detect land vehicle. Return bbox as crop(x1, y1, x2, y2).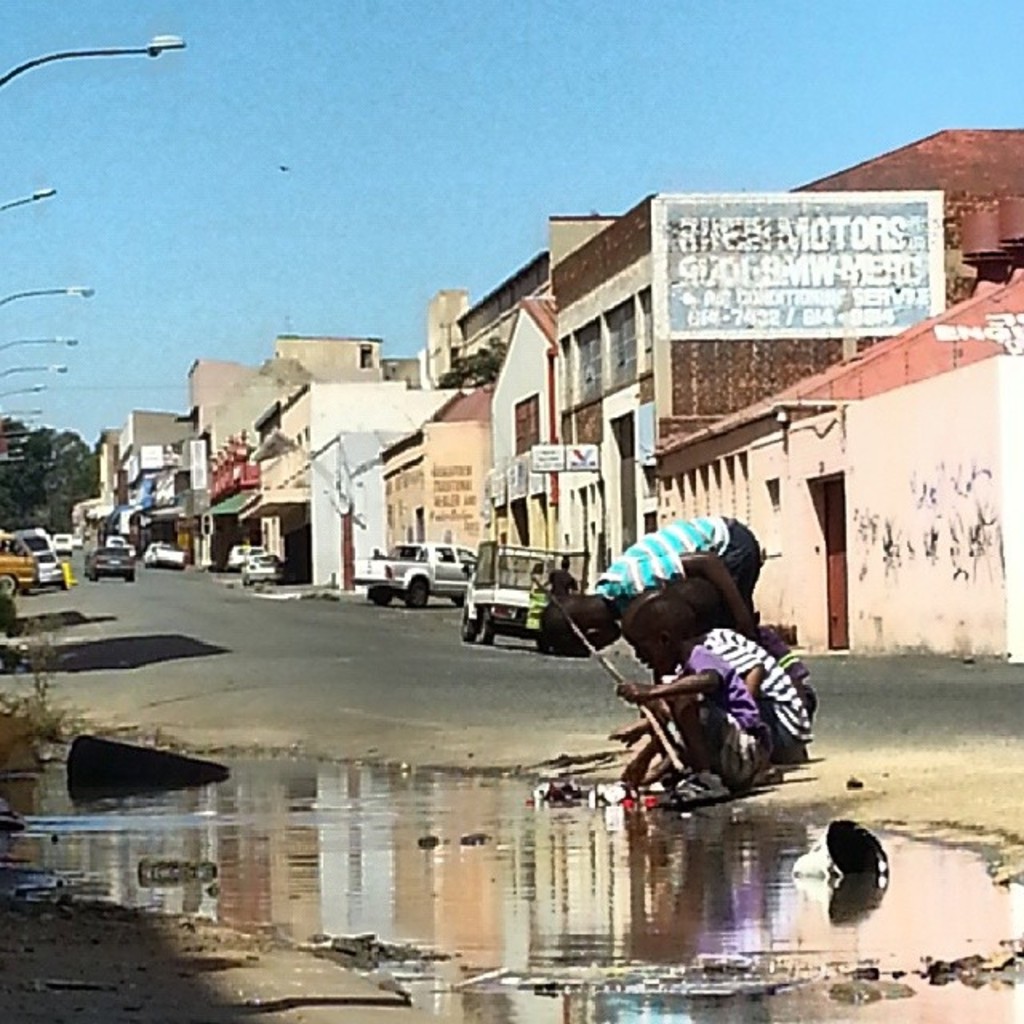
crop(109, 534, 120, 541).
